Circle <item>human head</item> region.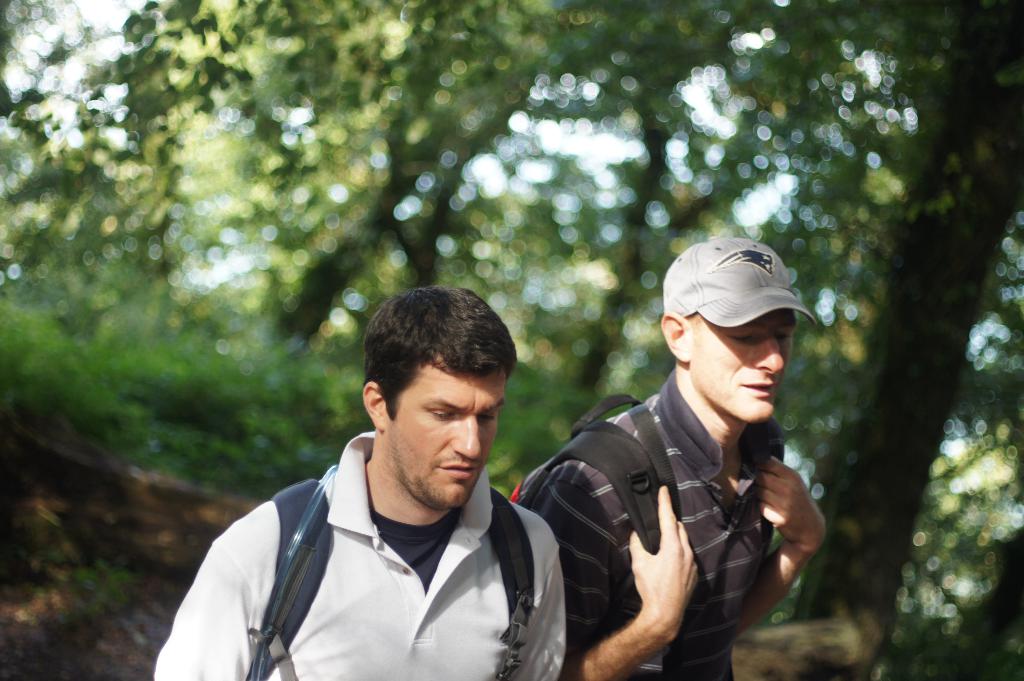
Region: (663, 244, 815, 417).
